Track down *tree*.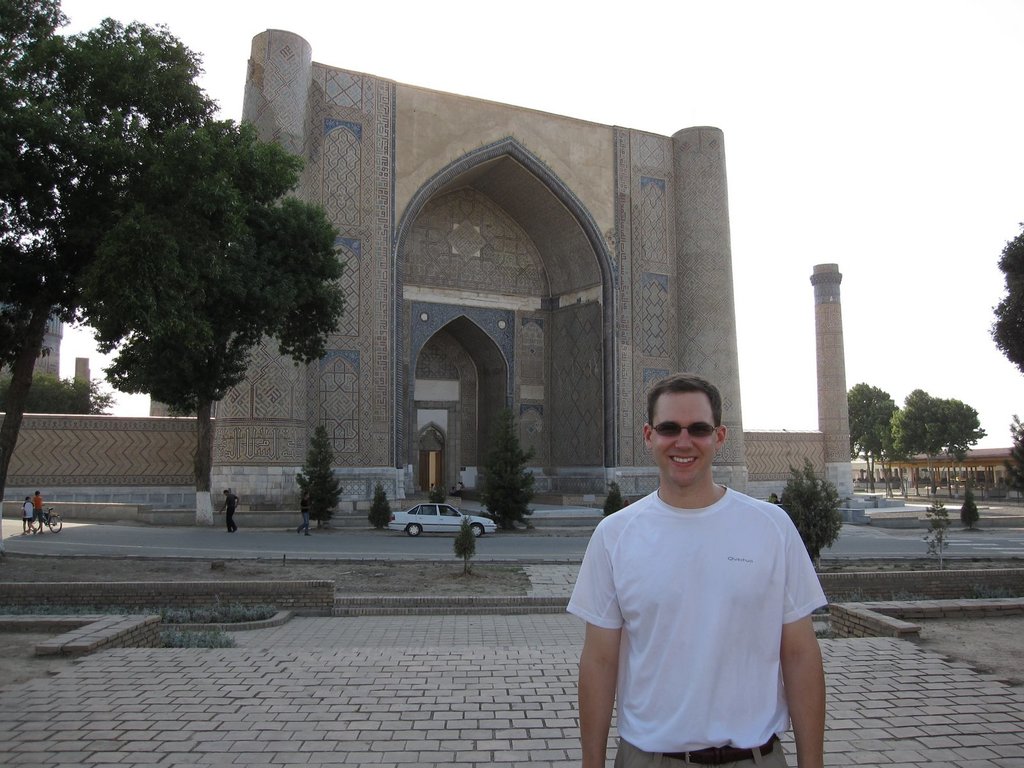
Tracked to <box>483,417,522,526</box>.
